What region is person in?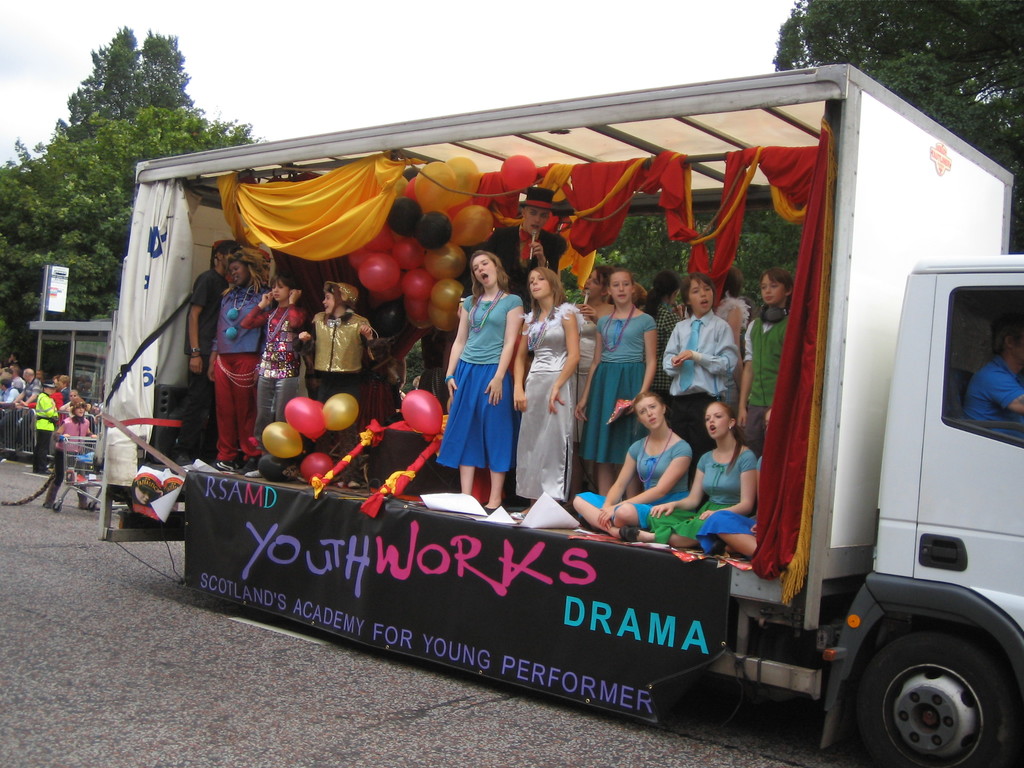
pyautogui.locateOnScreen(166, 237, 239, 460).
